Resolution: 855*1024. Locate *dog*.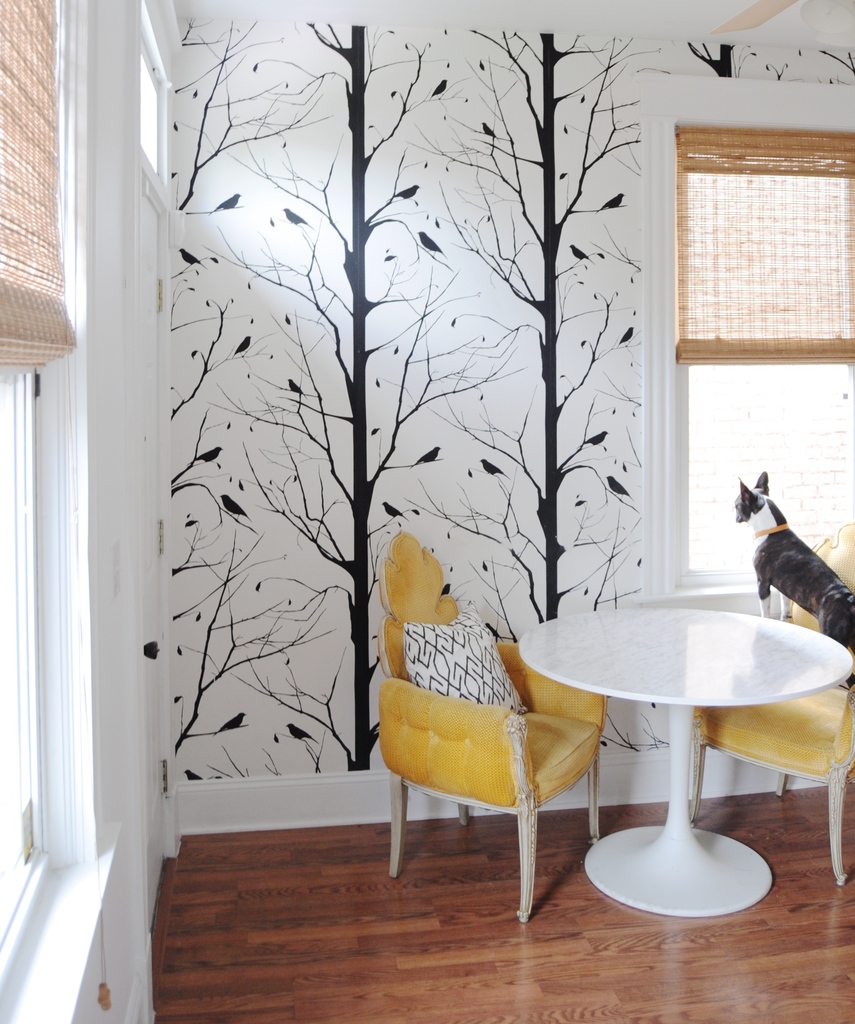
bbox(733, 468, 854, 685).
